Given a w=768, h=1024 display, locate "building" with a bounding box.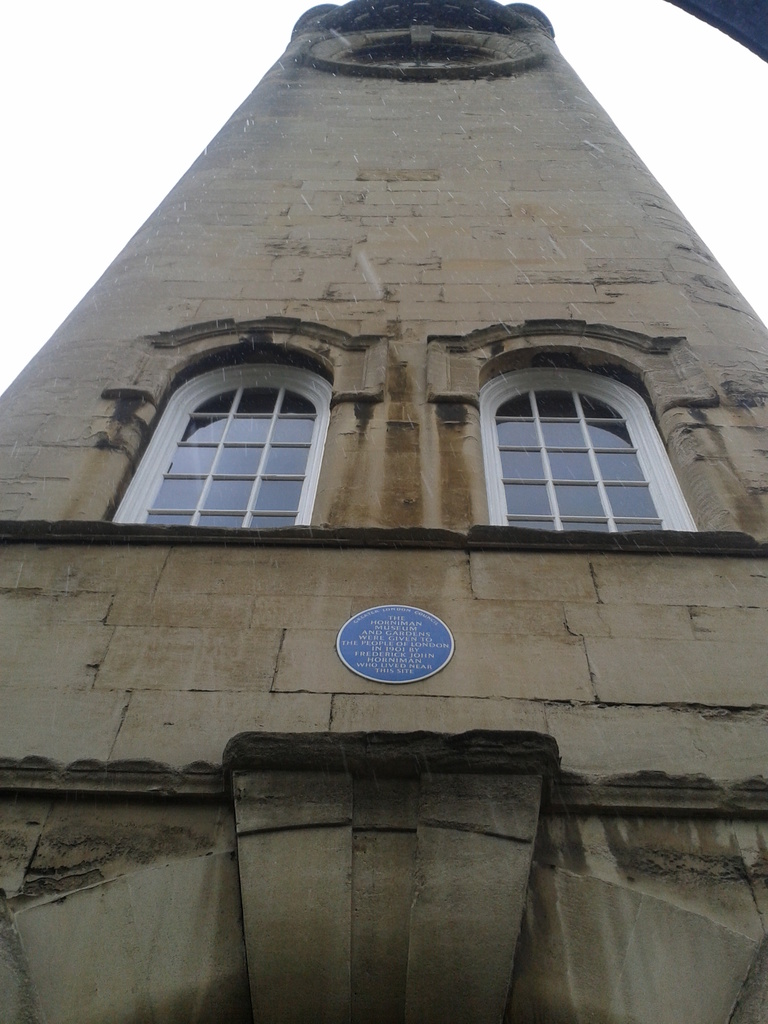
Located: bbox=(0, 0, 767, 1023).
